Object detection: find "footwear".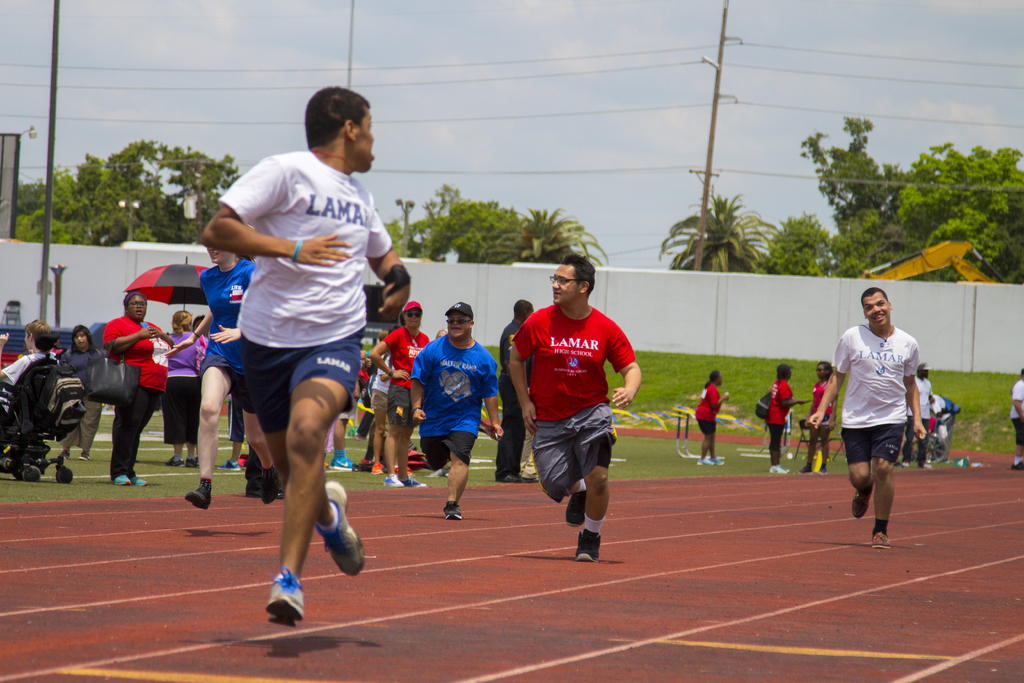
select_region(220, 458, 239, 471).
